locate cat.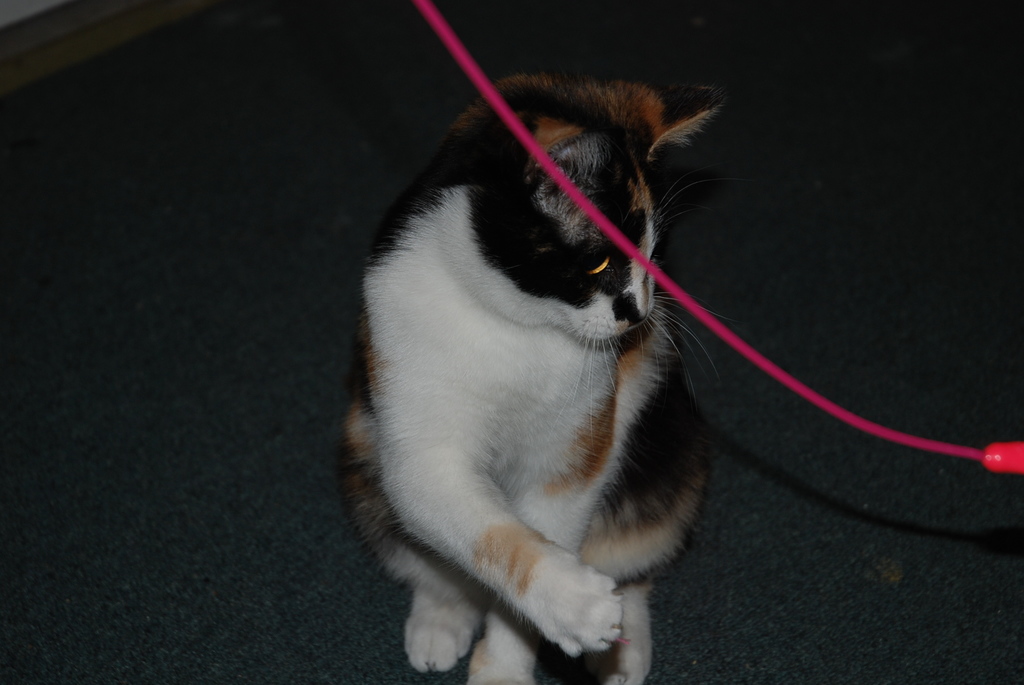
Bounding box: 333:68:729:684.
